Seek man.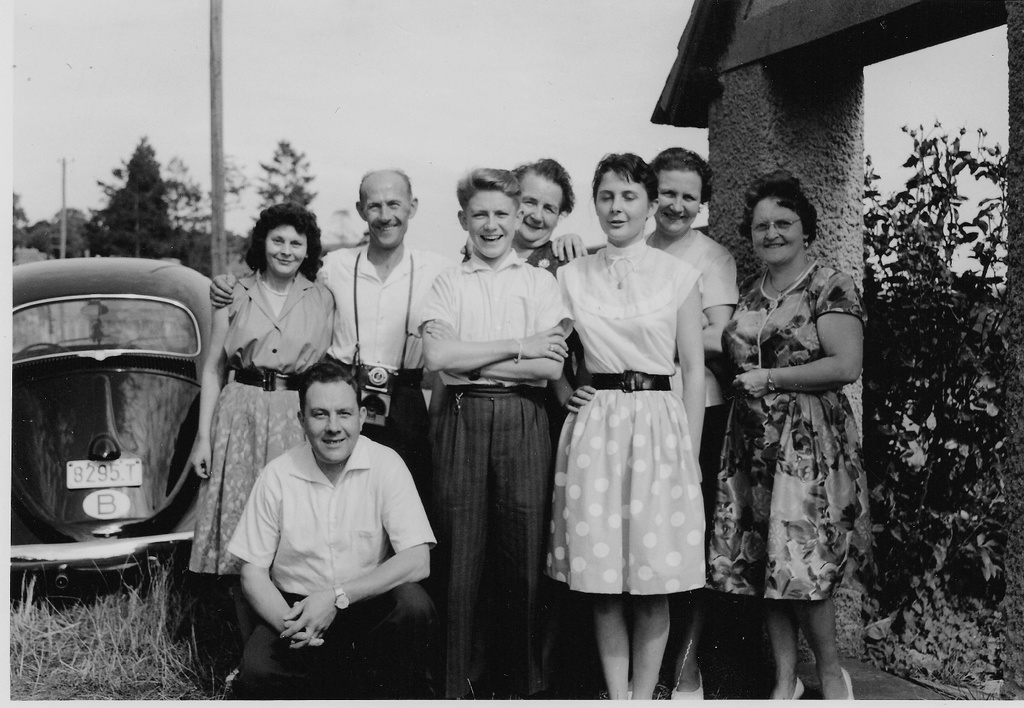
x1=204, y1=167, x2=454, y2=513.
